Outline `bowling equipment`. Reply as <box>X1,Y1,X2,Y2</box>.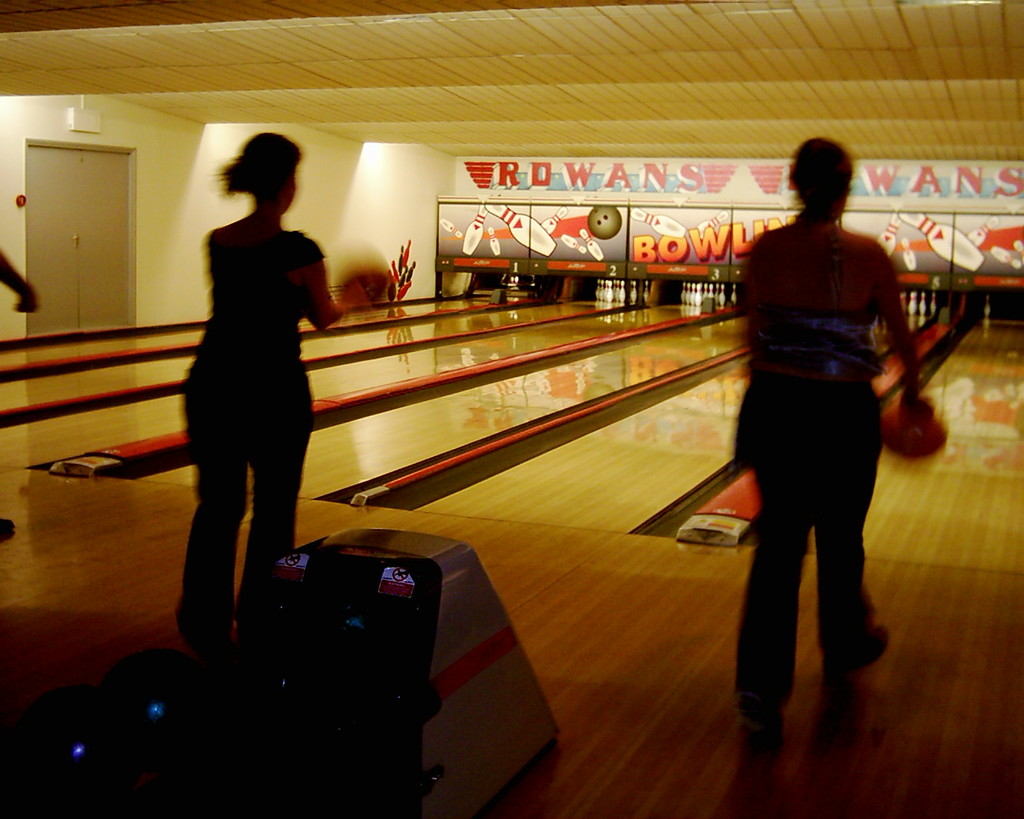
<box>962,214,994,245</box>.
